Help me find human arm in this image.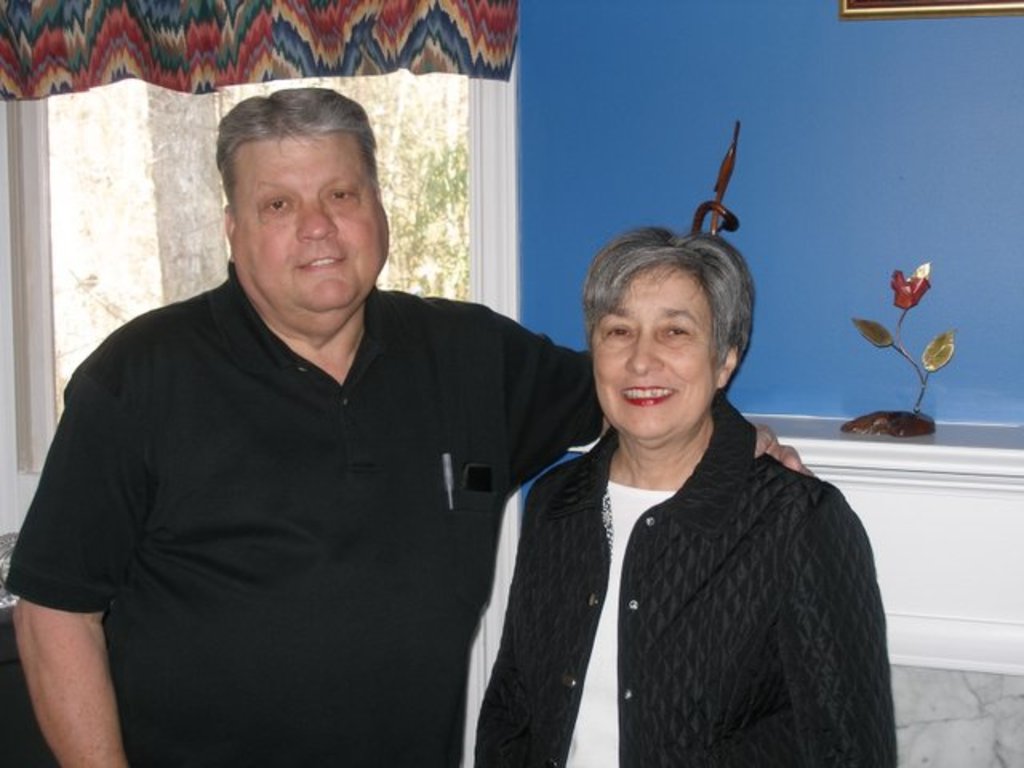
Found it: (22,430,123,767).
